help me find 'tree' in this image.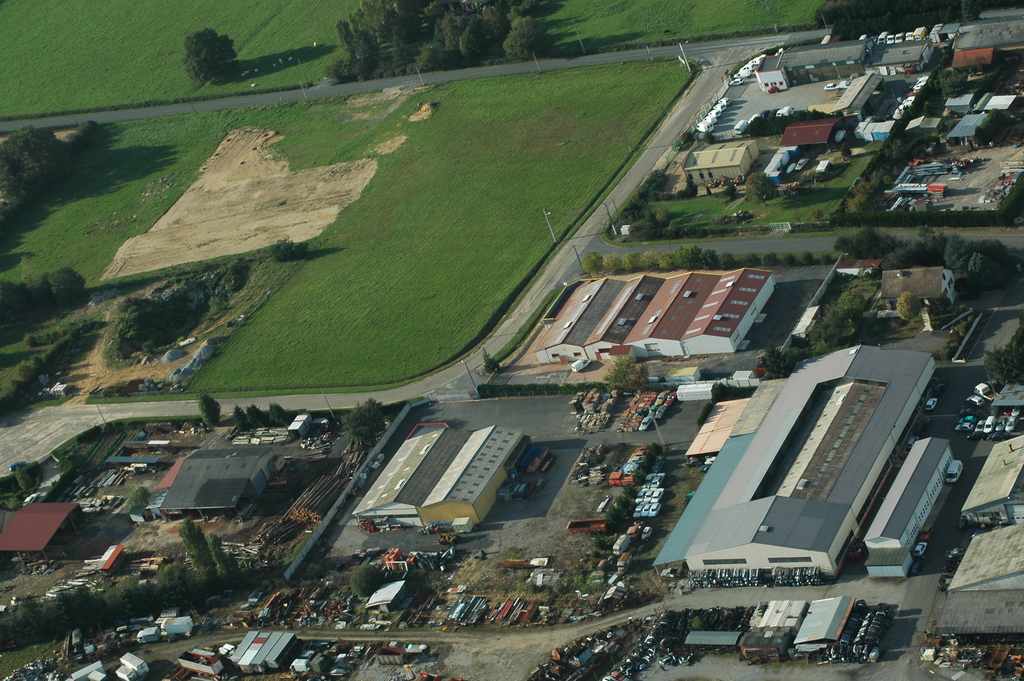
Found it: rect(756, 343, 789, 373).
